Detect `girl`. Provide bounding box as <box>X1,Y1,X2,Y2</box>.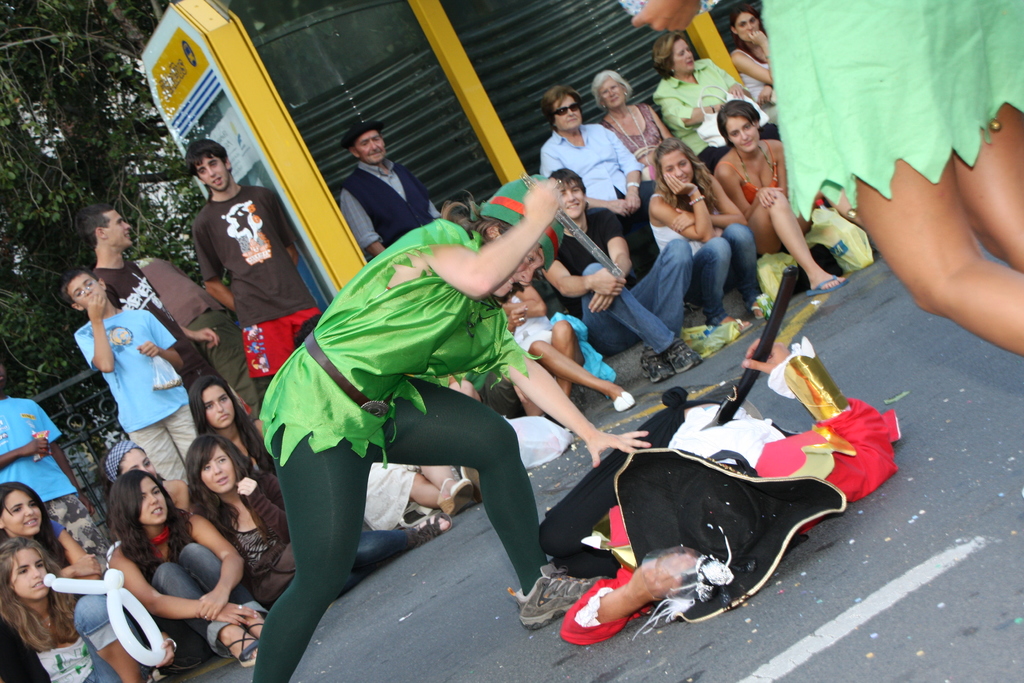
<box>184,377,278,488</box>.
